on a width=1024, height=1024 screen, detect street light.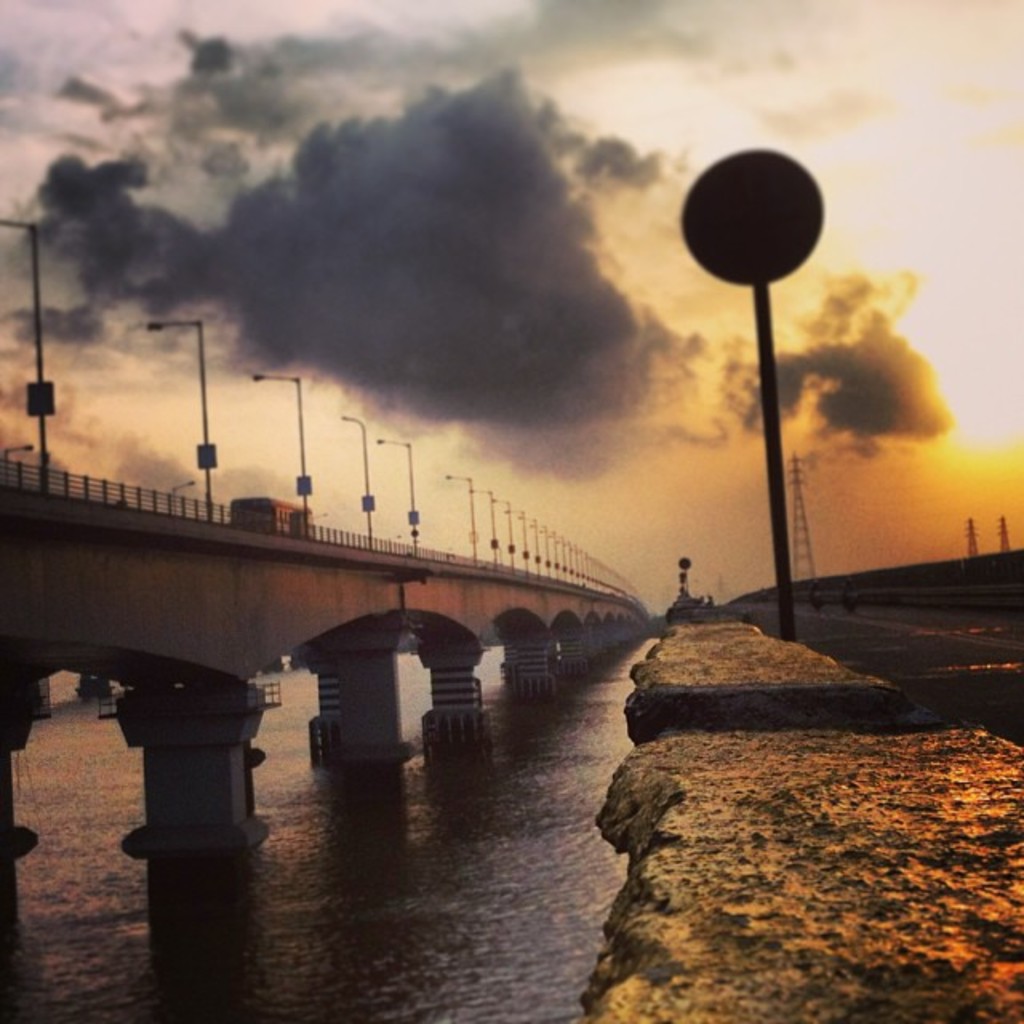
[496, 498, 520, 570].
